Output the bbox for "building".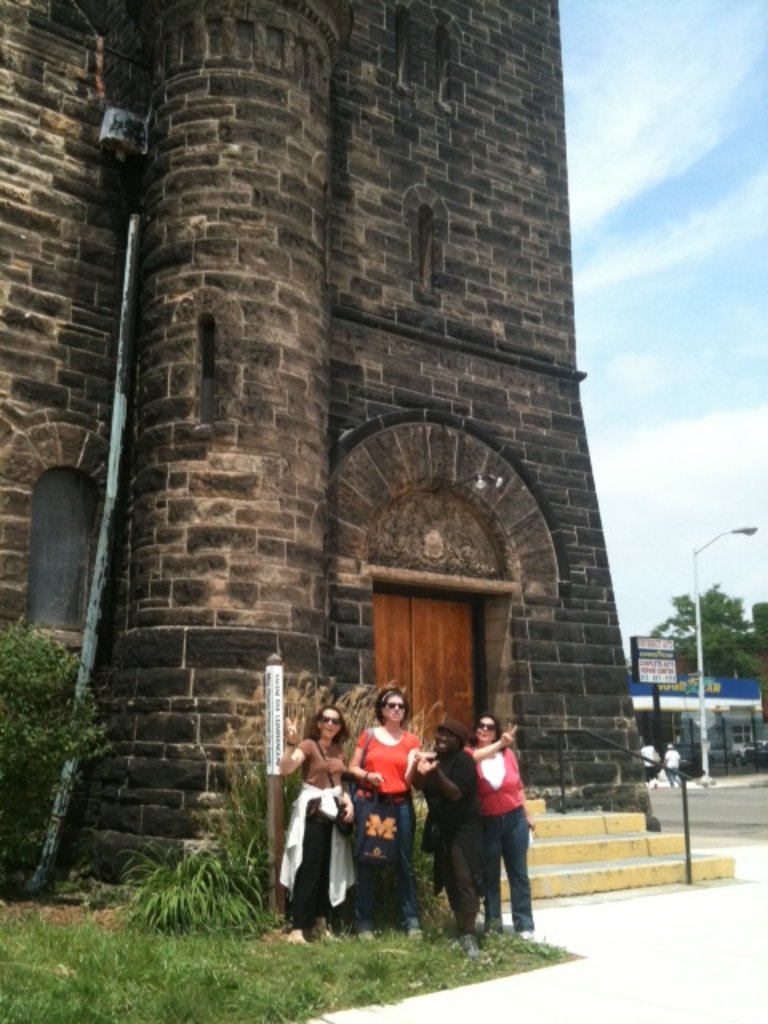
pyautogui.locateOnScreen(0, 0, 672, 909).
